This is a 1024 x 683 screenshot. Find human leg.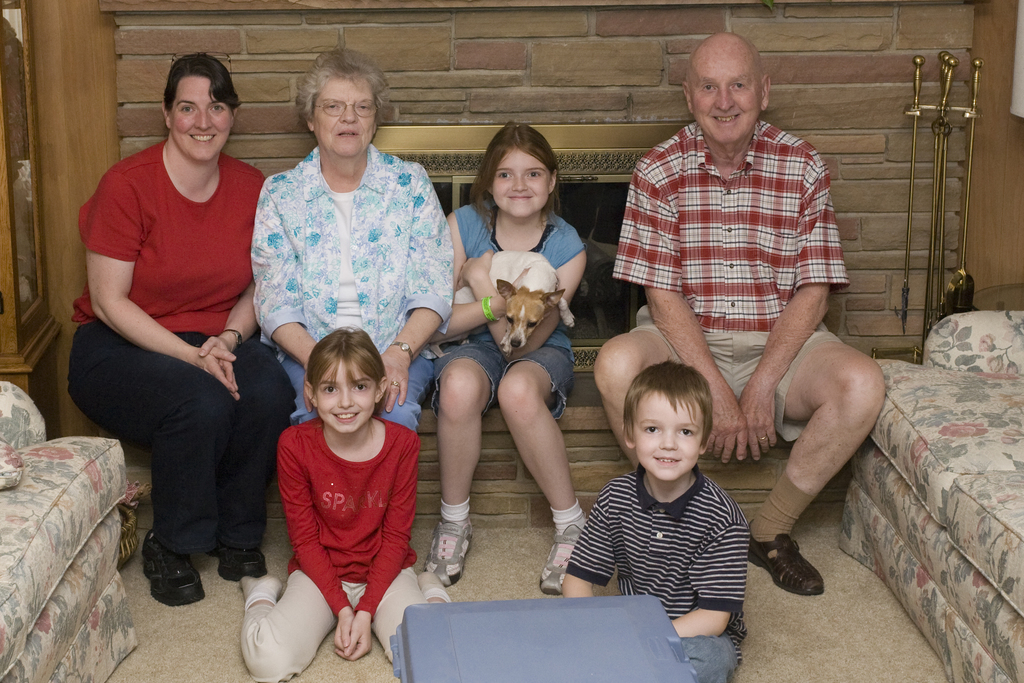
Bounding box: (423, 342, 492, 586).
